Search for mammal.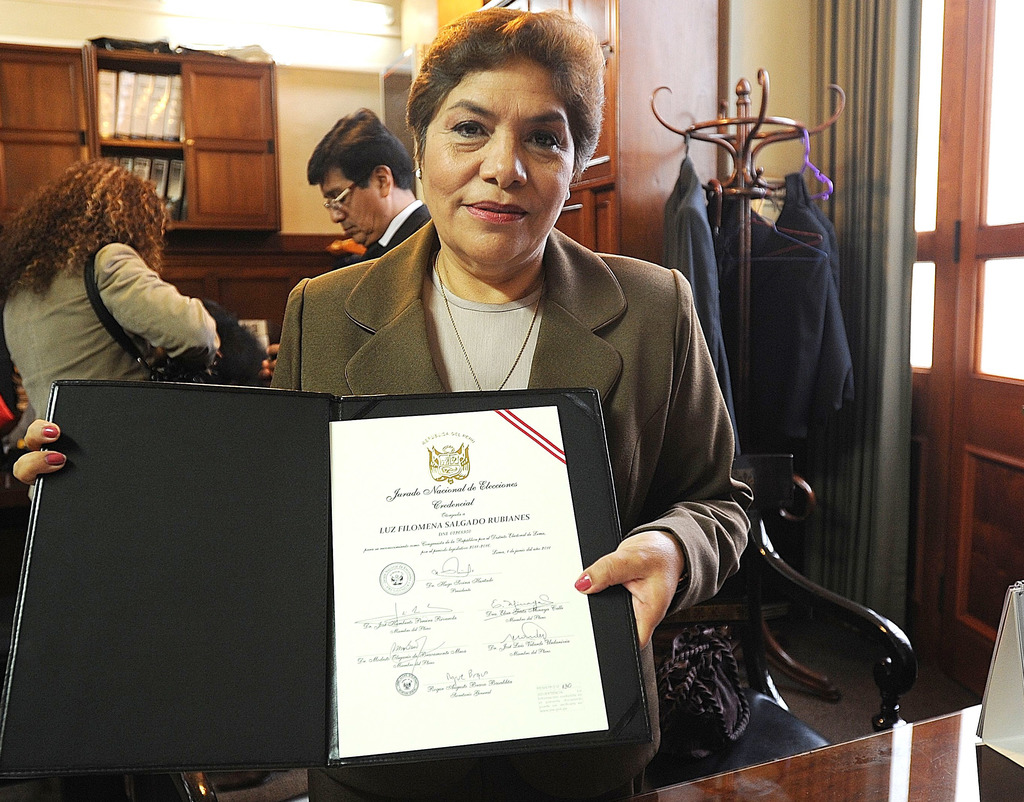
Found at 254/111/435/381.
